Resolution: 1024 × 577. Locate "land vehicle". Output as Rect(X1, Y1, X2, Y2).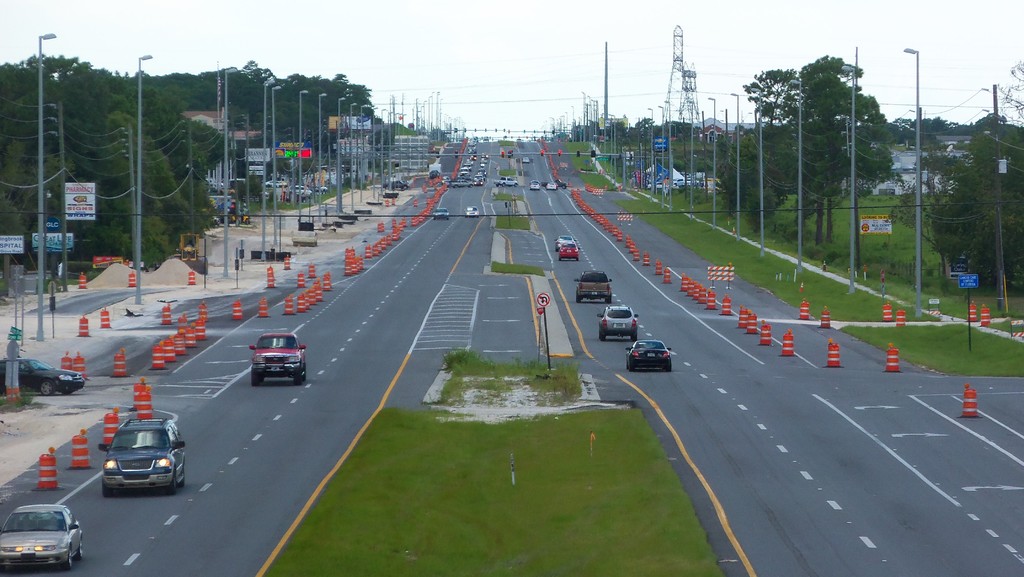
Rect(646, 179, 664, 191).
